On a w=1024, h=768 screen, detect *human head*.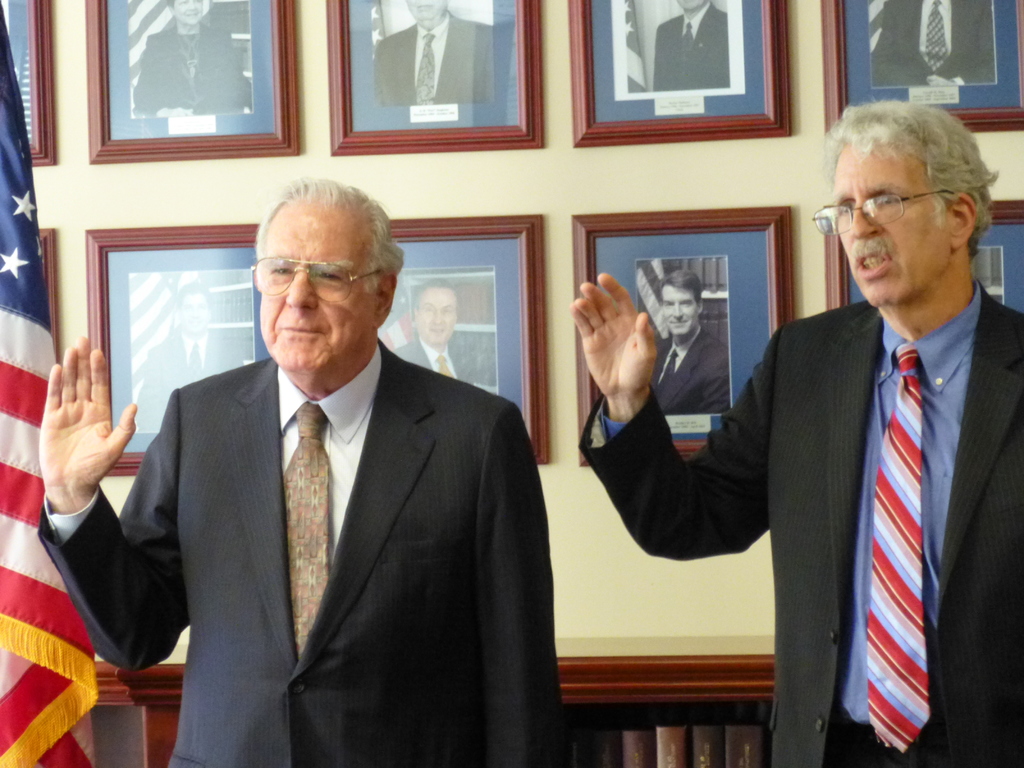
[239,179,397,361].
